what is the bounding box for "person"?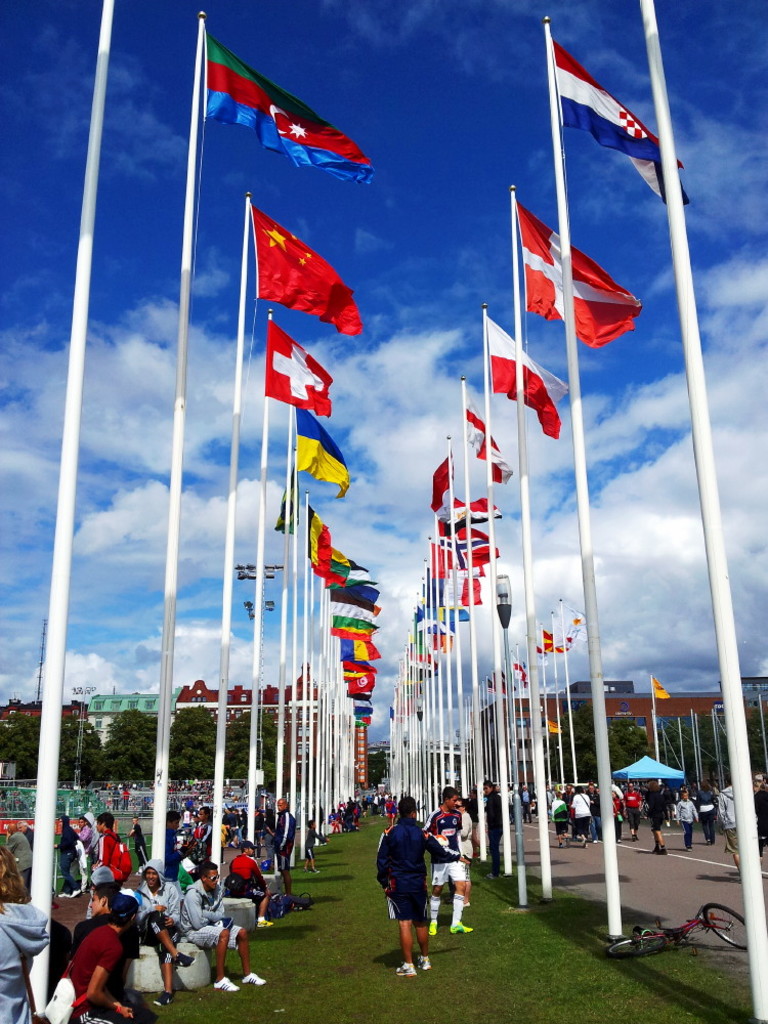
{"left": 183, "top": 806, "right": 227, "bottom": 877}.
